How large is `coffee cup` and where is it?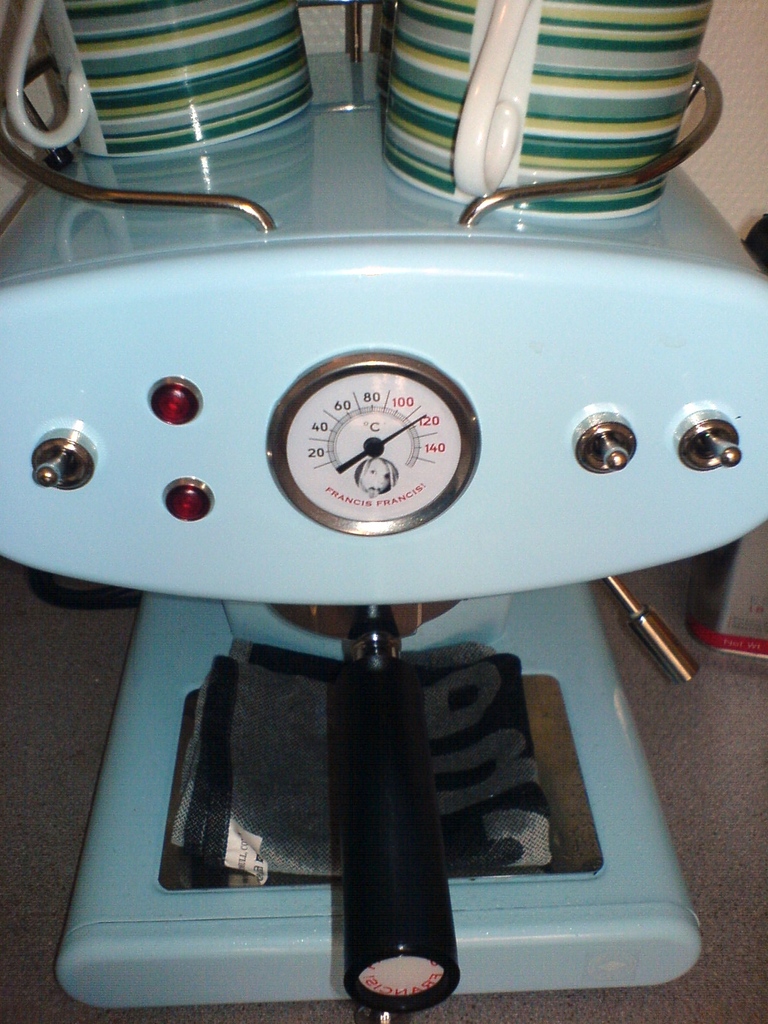
Bounding box: {"left": 374, "top": 0, "right": 716, "bottom": 218}.
